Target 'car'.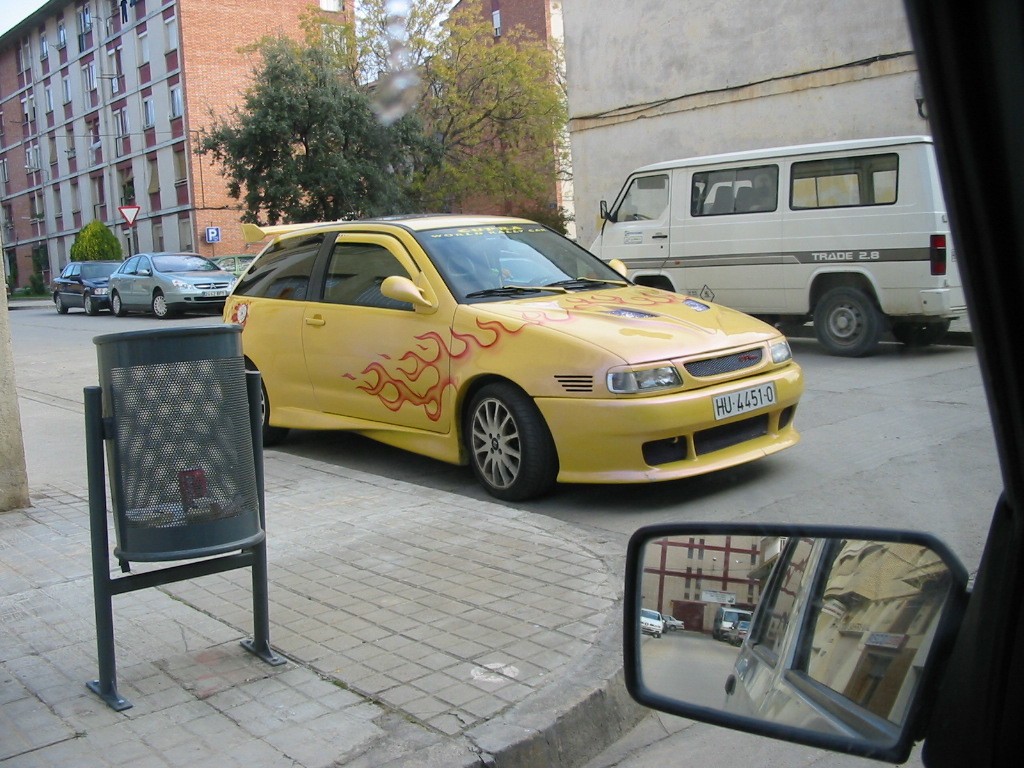
Target region: (48, 259, 121, 317).
